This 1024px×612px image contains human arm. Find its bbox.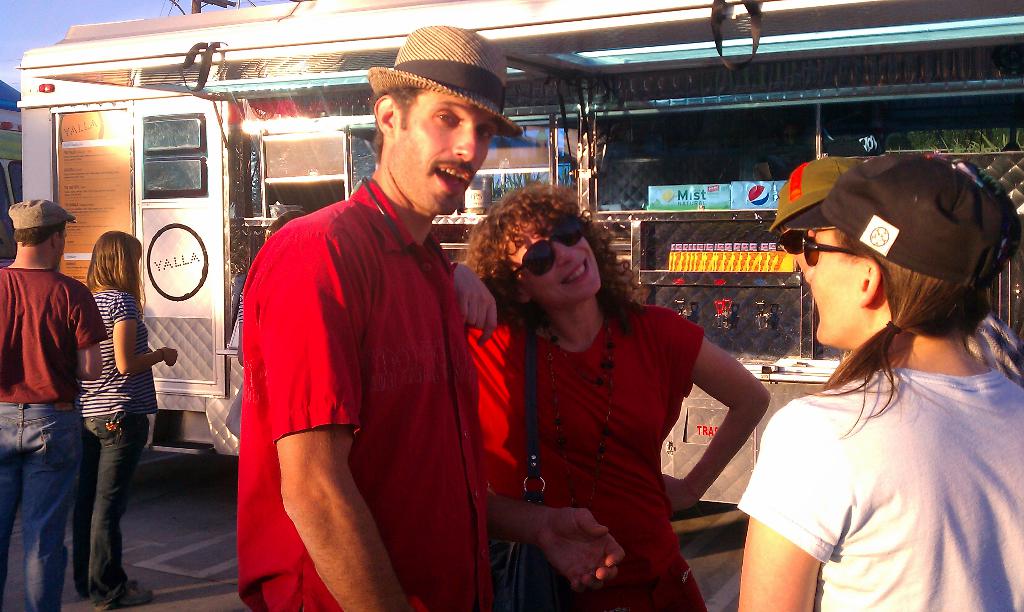
x1=445, y1=254, x2=501, y2=346.
